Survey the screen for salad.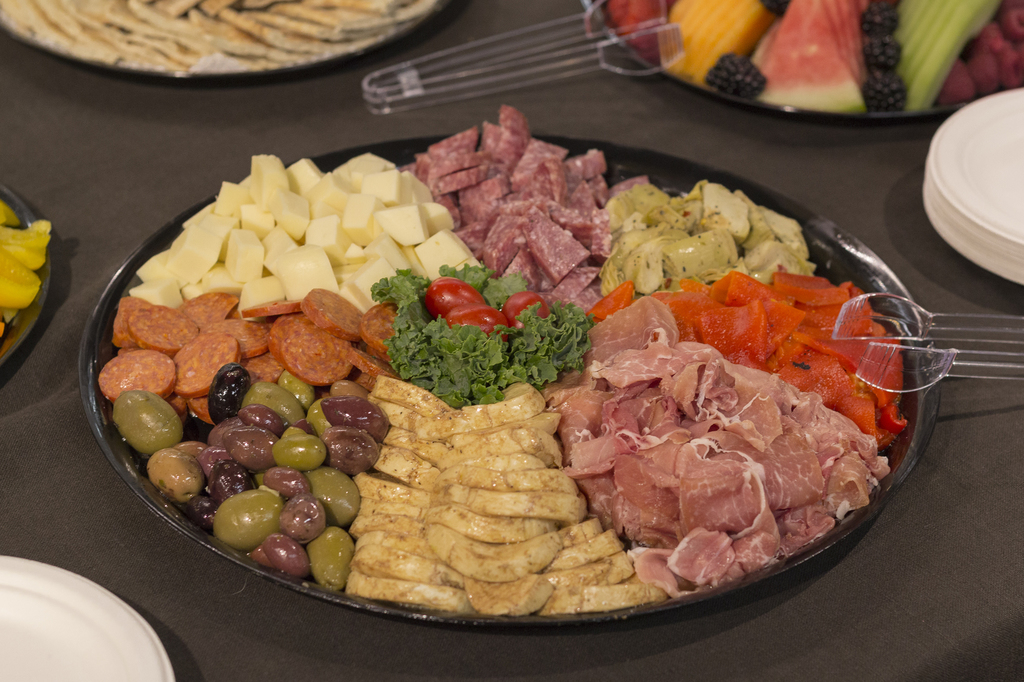
Survey found: left=593, top=0, right=1023, bottom=116.
